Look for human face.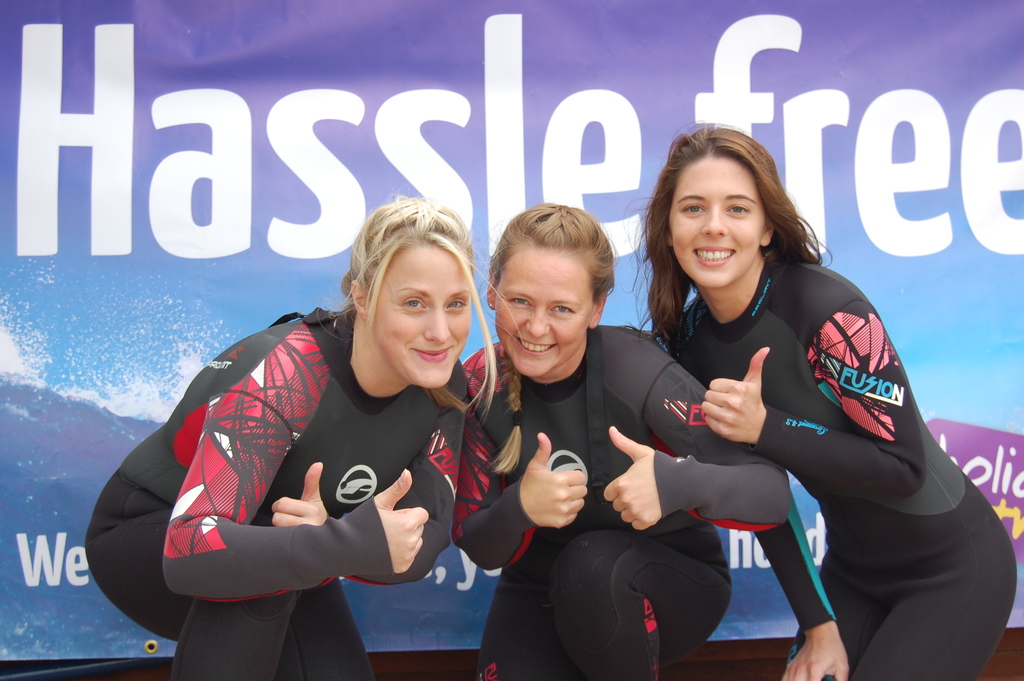
Found: [left=362, top=231, right=474, bottom=395].
